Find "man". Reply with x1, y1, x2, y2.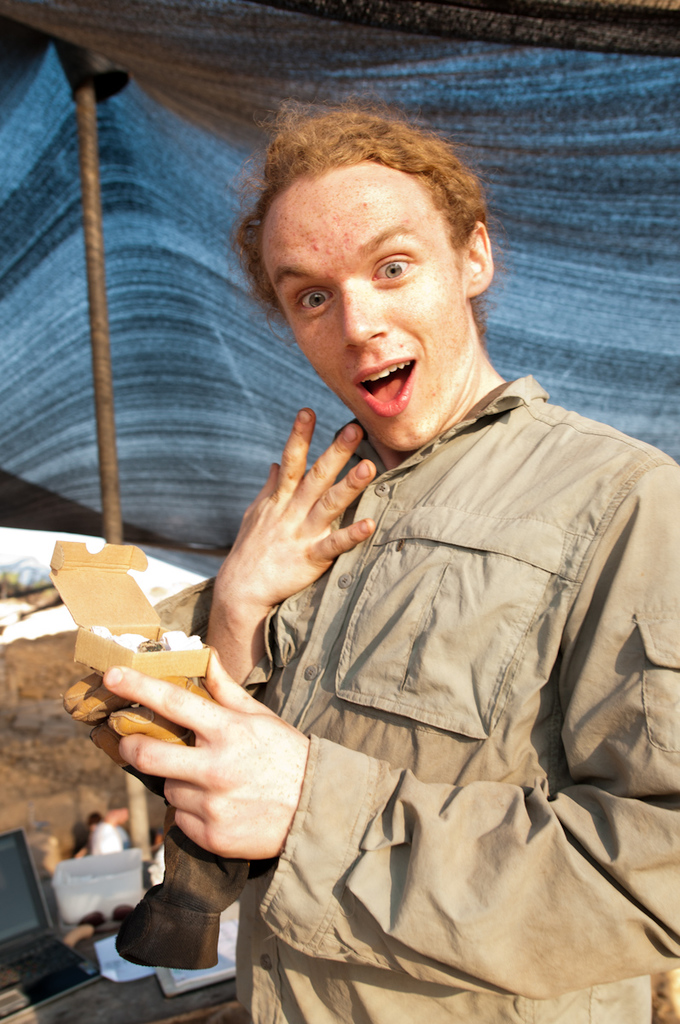
84, 108, 675, 1023.
